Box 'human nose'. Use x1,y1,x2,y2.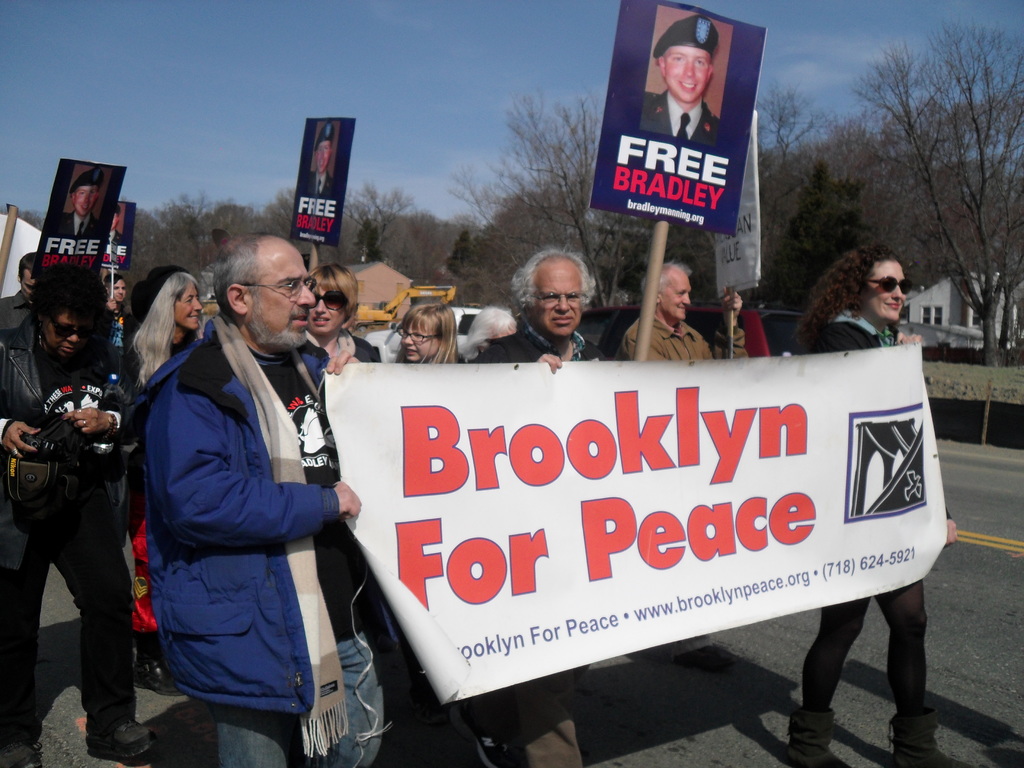
680,295,689,304.
